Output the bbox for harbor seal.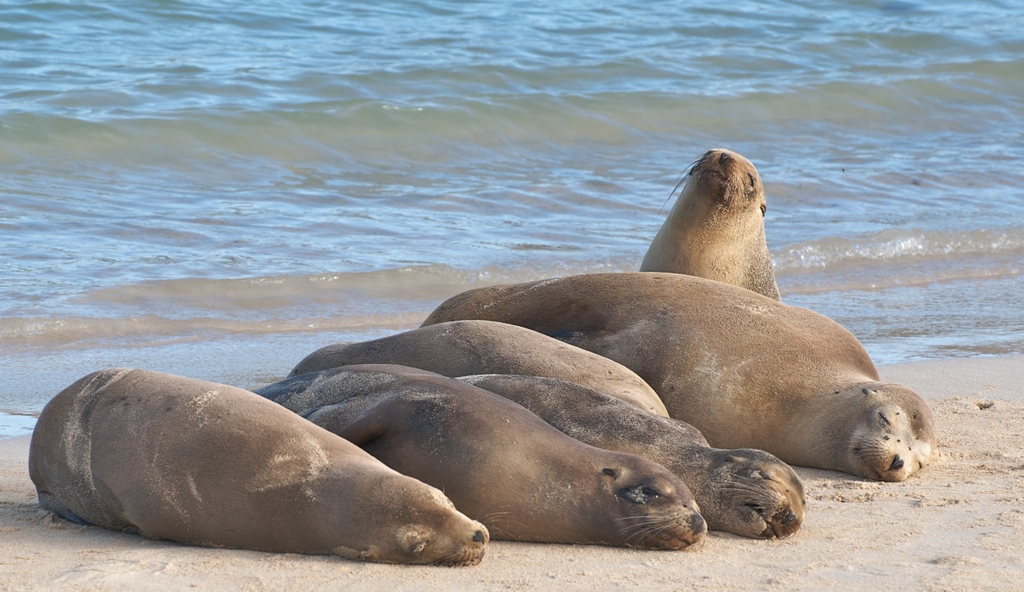
449/376/806/540.
